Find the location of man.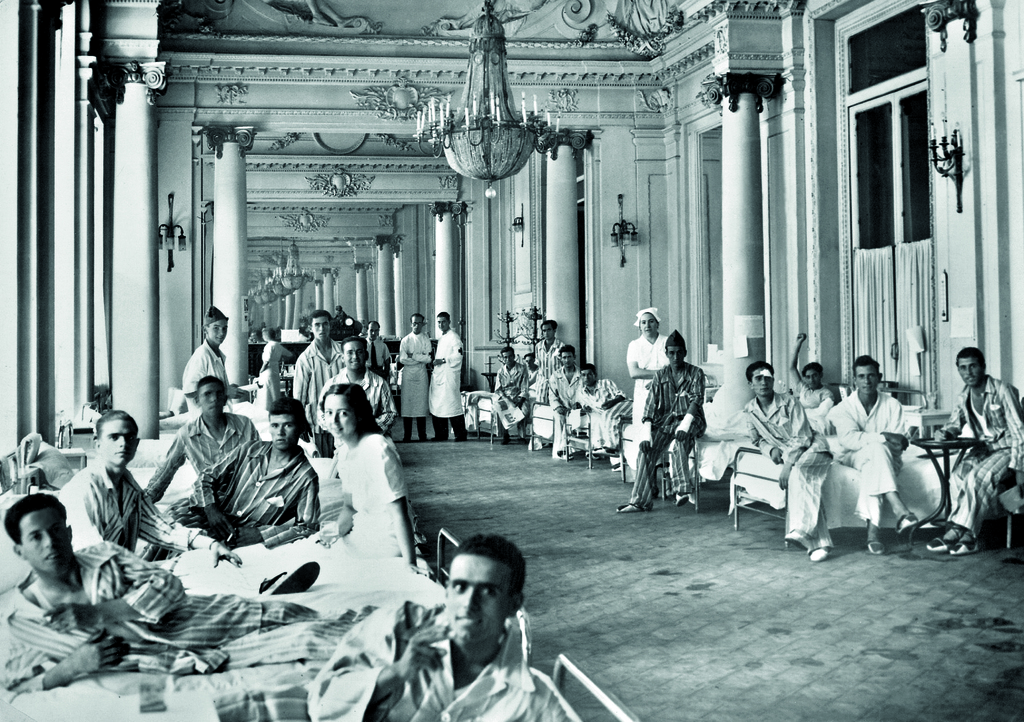
Location: l=815, t=353, r=927, b=558.
